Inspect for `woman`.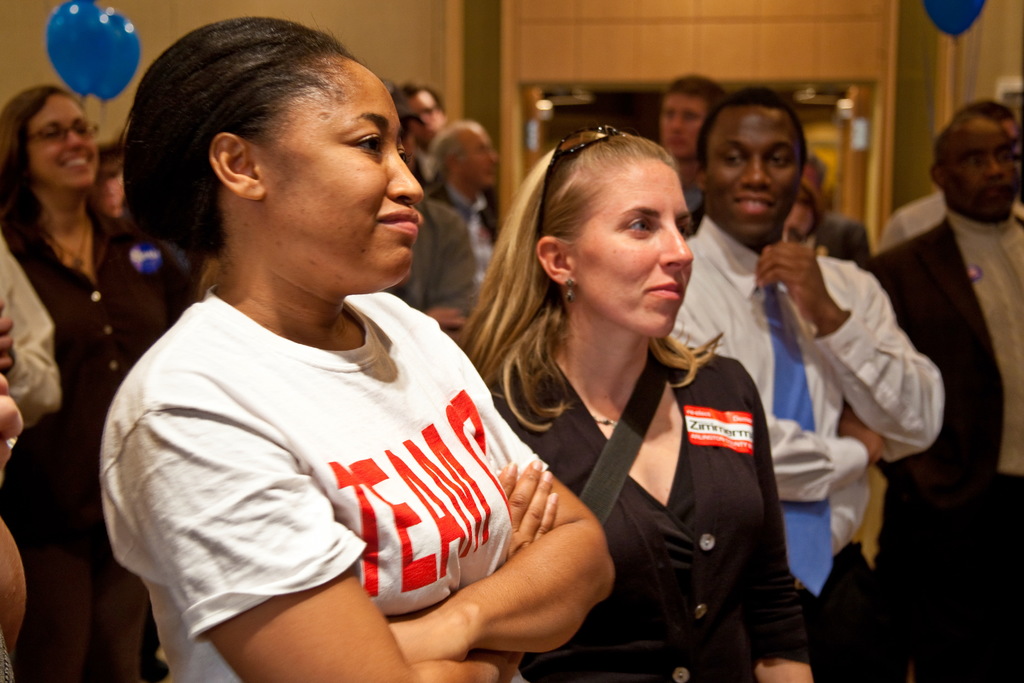
Inspection: select_region(485, 126, 822, 682).
